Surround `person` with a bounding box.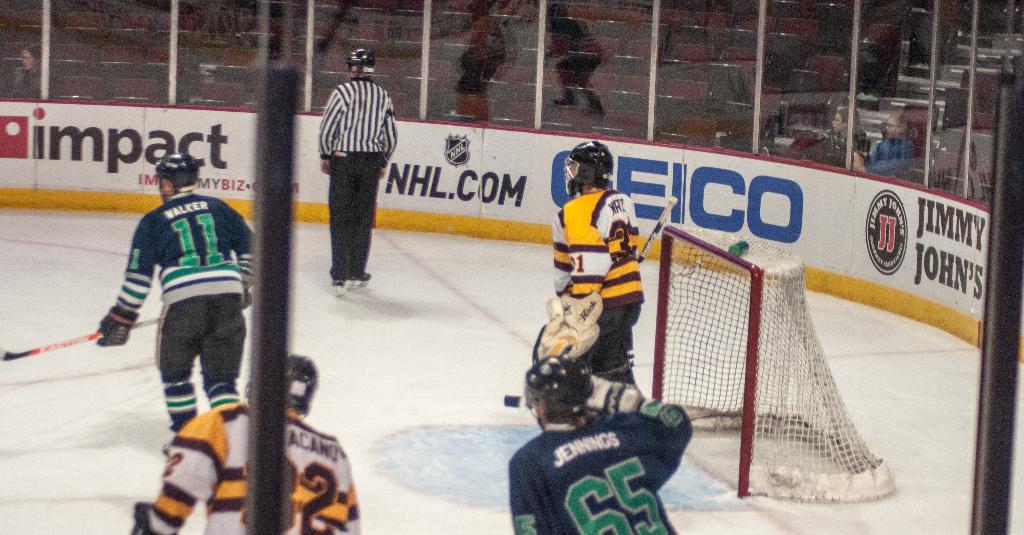
bbox=(8, 42, 60, 105).
